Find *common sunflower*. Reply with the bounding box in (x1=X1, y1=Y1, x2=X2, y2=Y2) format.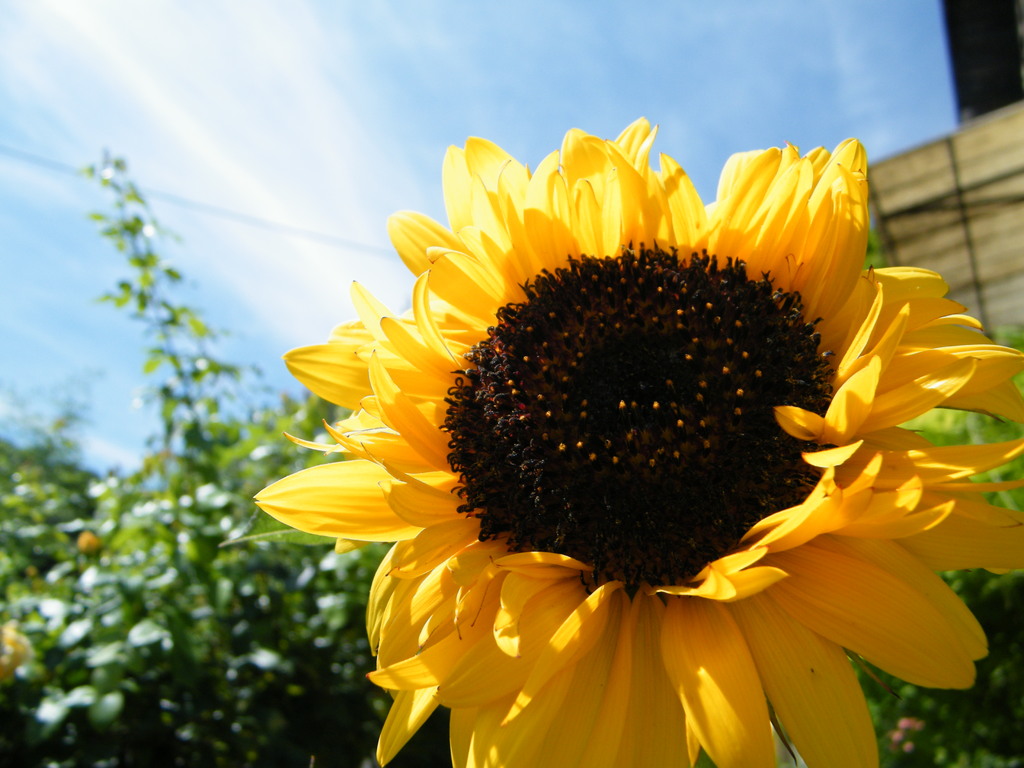
(x1=253, y1=117, x2=1023, y2=767).
